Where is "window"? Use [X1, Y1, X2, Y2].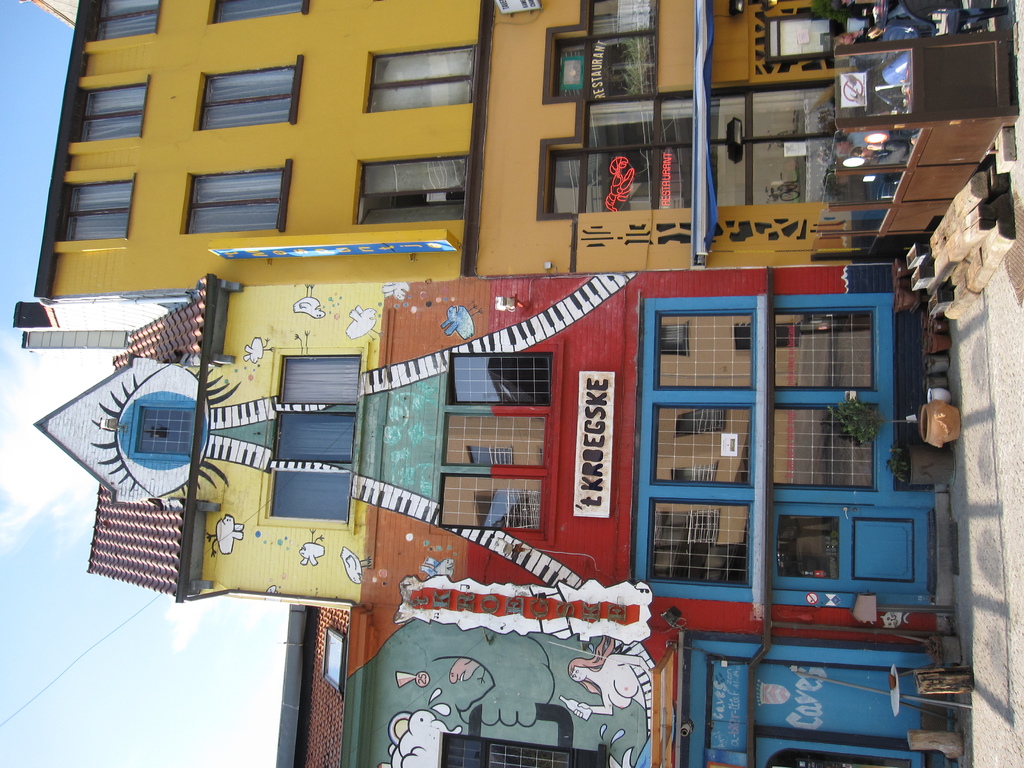
[446, 412, 552, 476].
